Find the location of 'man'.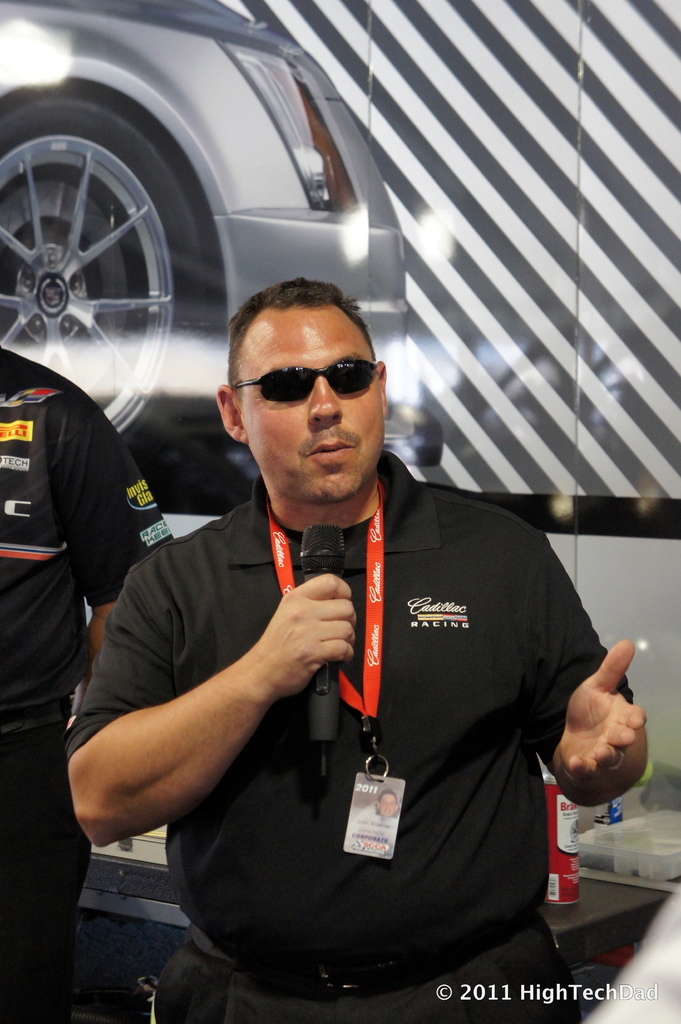
Location: (0,376,178,1023).
